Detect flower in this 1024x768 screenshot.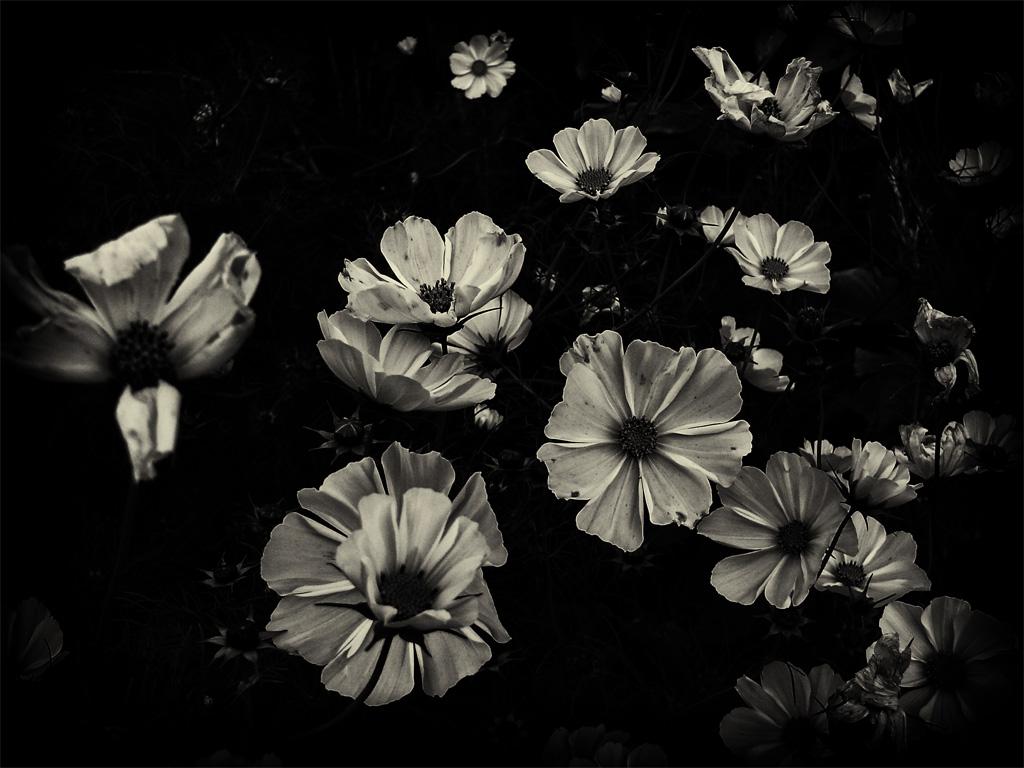
Detection: BBox(839, 63, 883, 133).
